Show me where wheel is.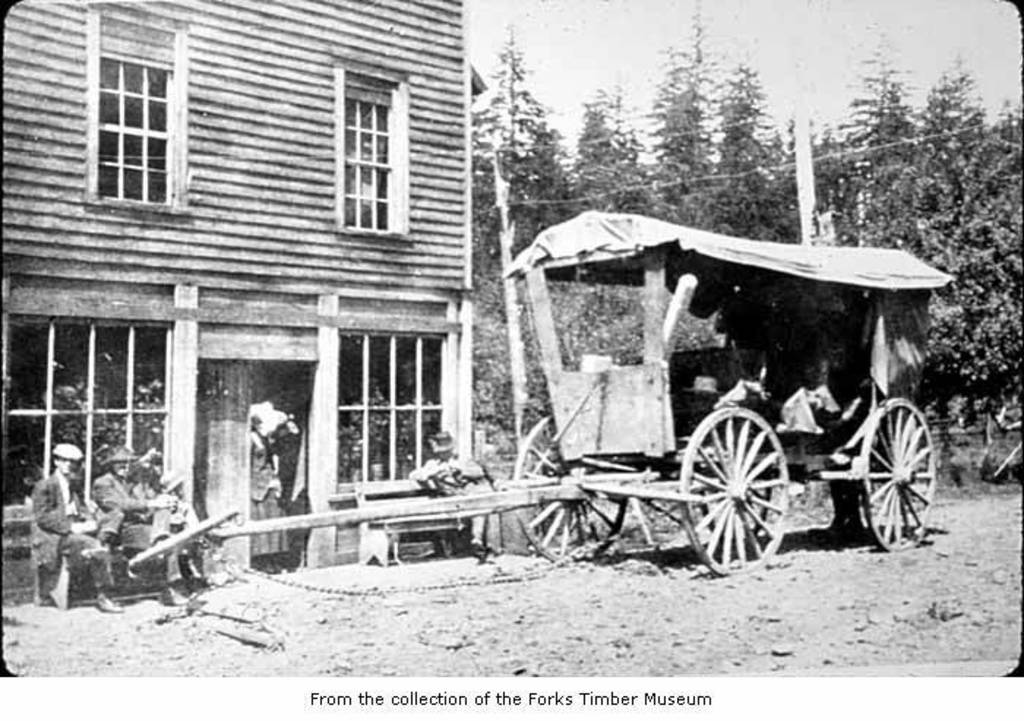
wheel is at select_region(511, 412, 629, 565).
